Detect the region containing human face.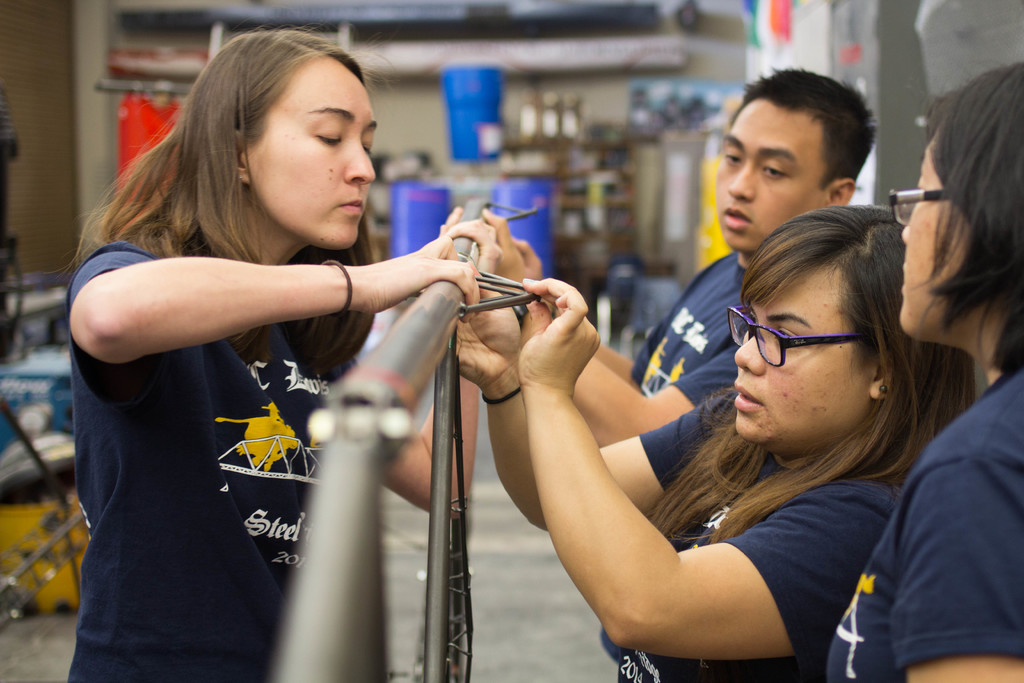
{"x1": 712, "y1": 94, "x2": 831, "y2": 256}.
